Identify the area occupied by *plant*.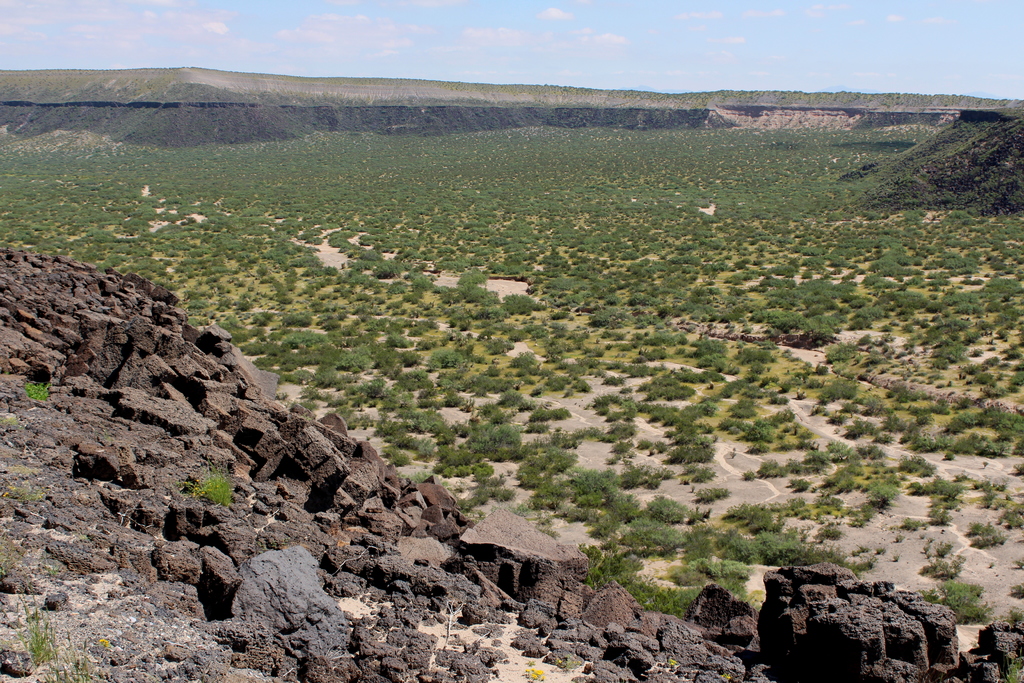
Area: bbox=[910, 543, 972, 576].
